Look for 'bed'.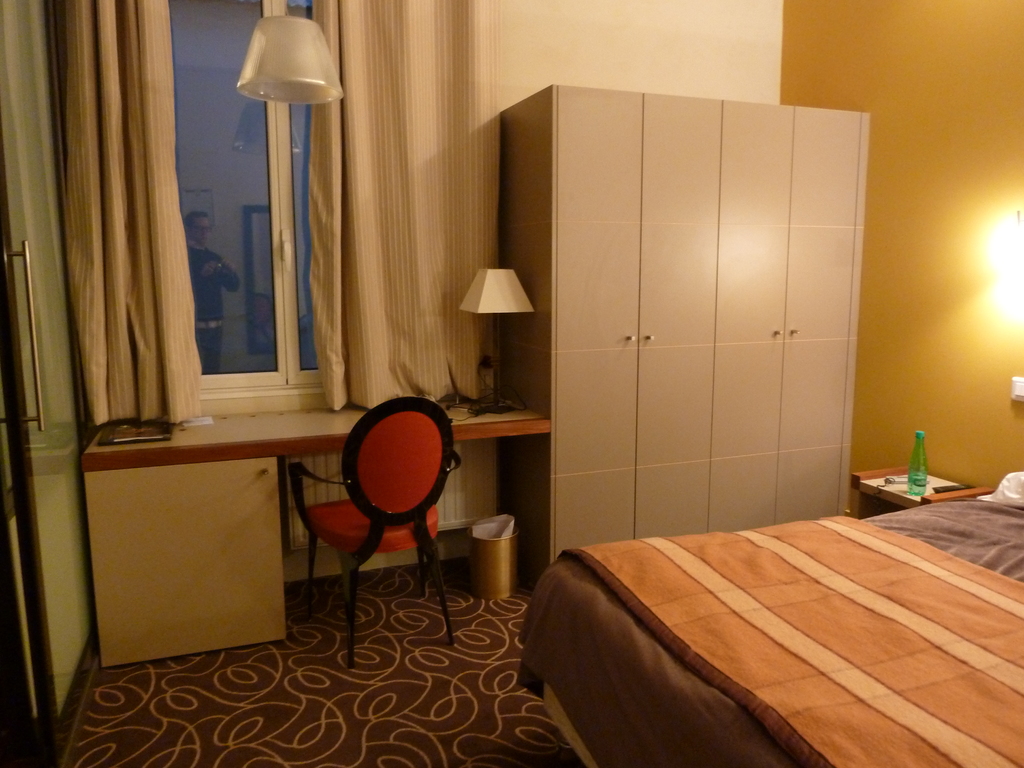
Found: 522:466:1023:762.
